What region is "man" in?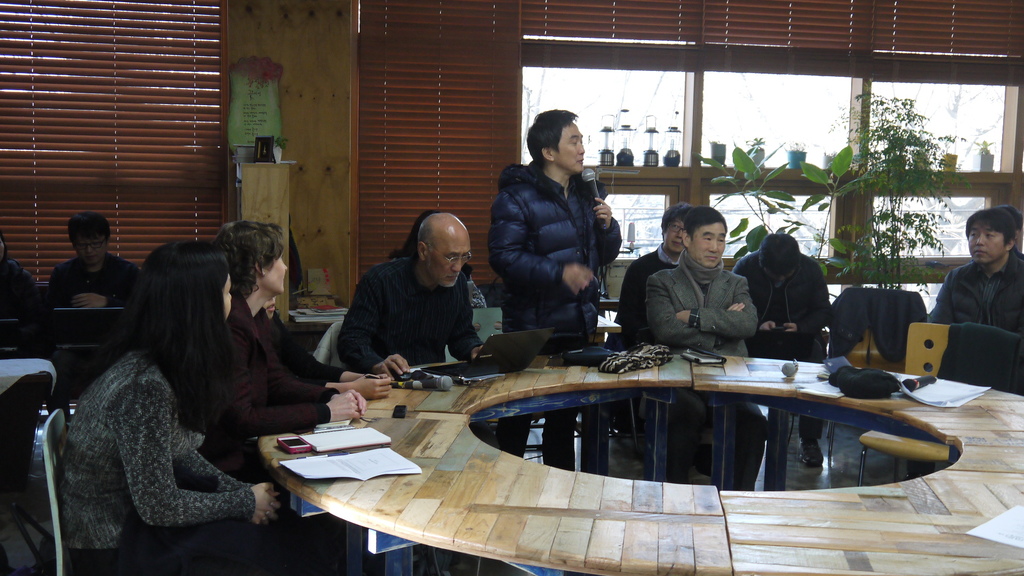
<box>173,214,367,486</box>.
